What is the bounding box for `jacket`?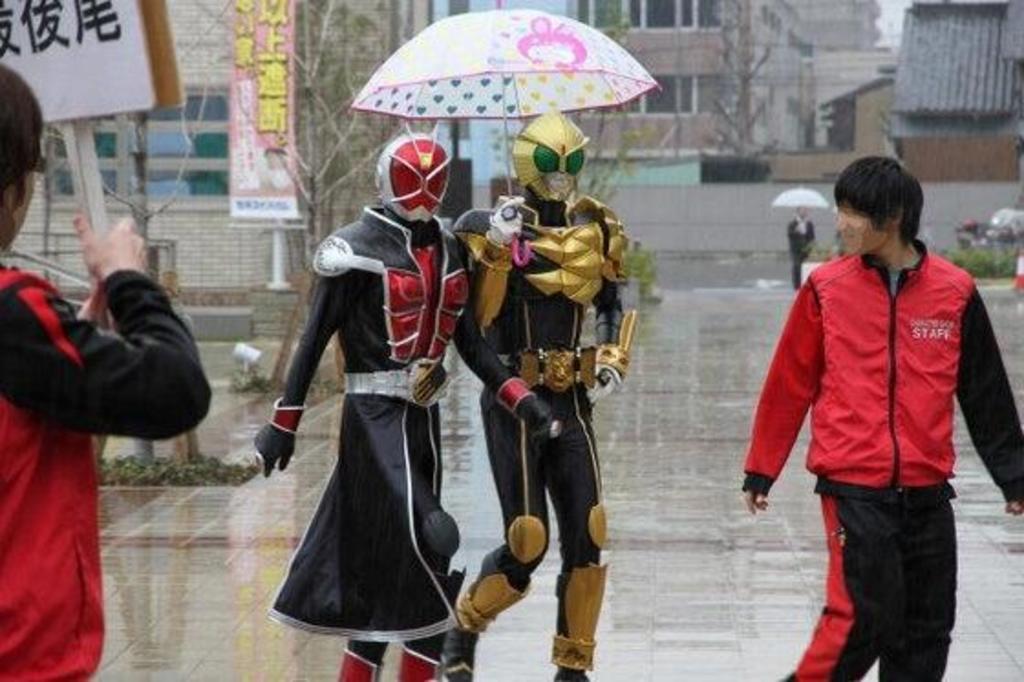
[x1=741, y1=236, x2=1022, y2=514].
